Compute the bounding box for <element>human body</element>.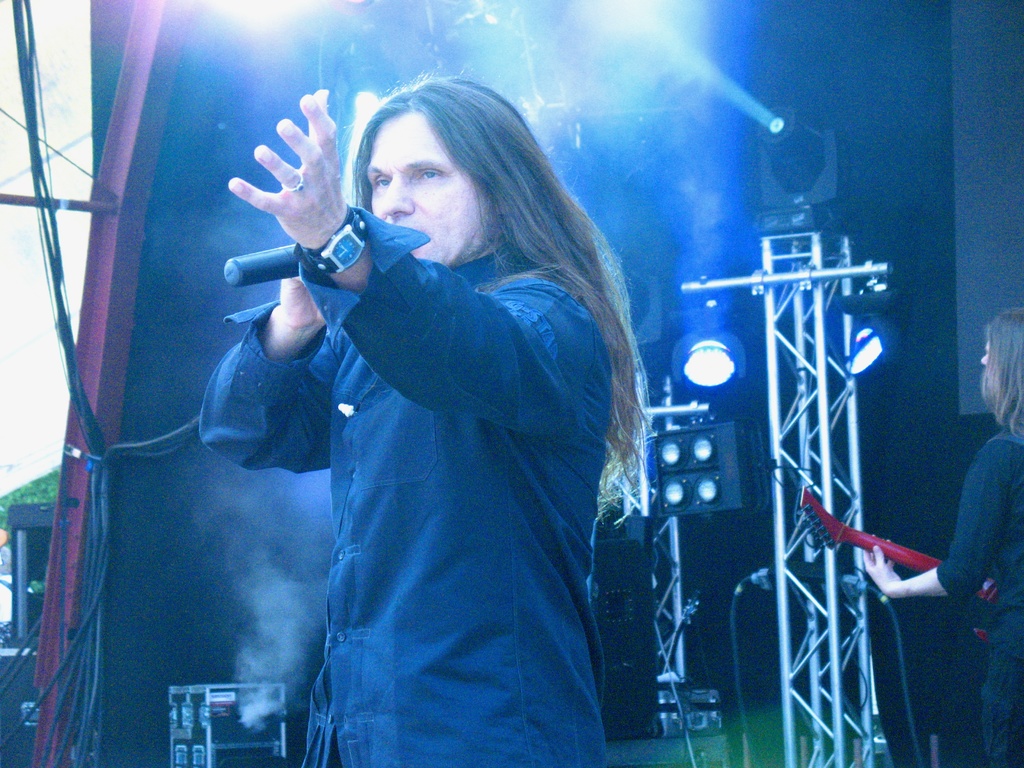
BBox(854, 302, 1023, 767).
